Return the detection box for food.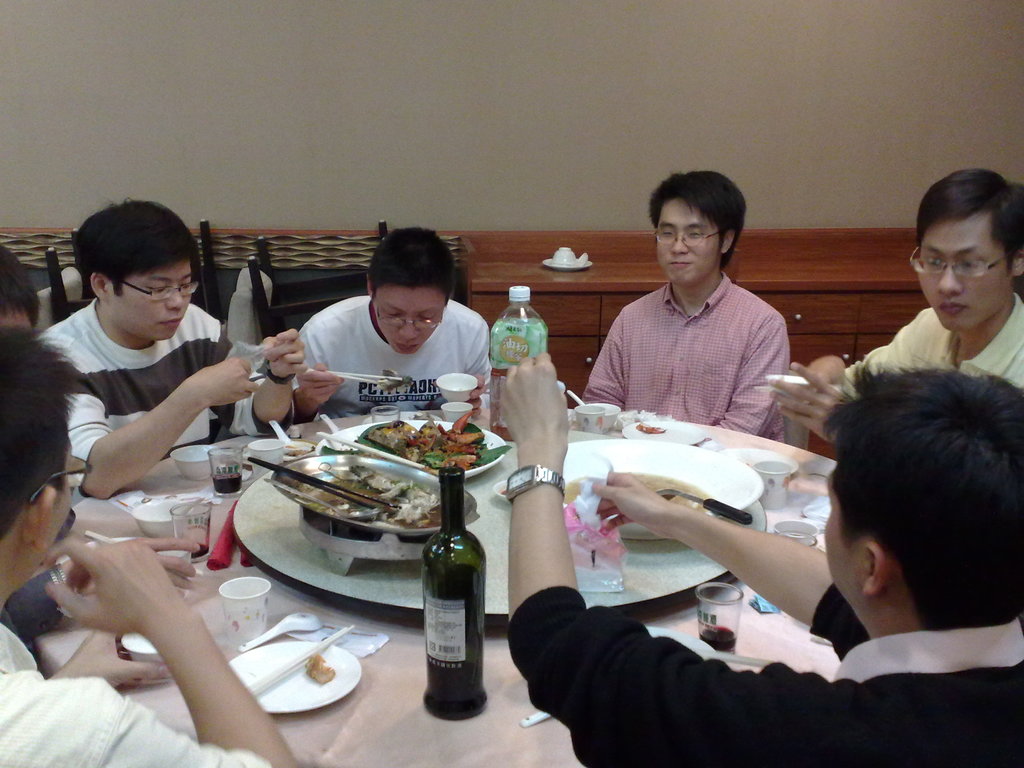
bbox=(561, 467, 709, 514).
